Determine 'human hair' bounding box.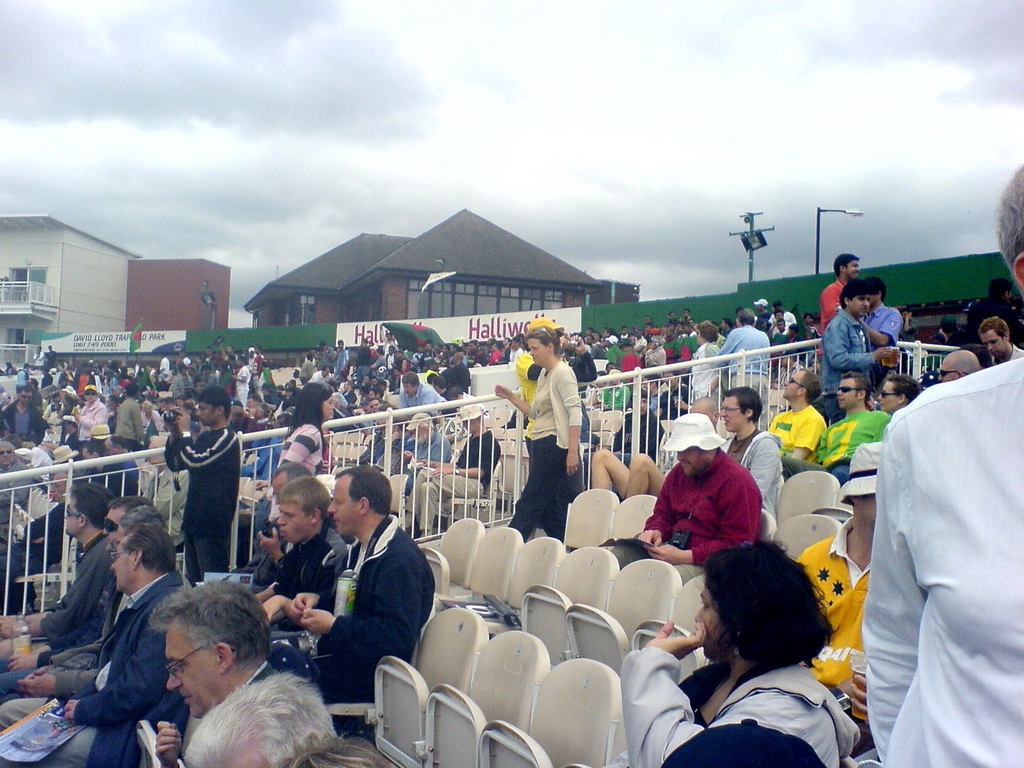
Determined: bbox=[273, 461, 307, 479].
